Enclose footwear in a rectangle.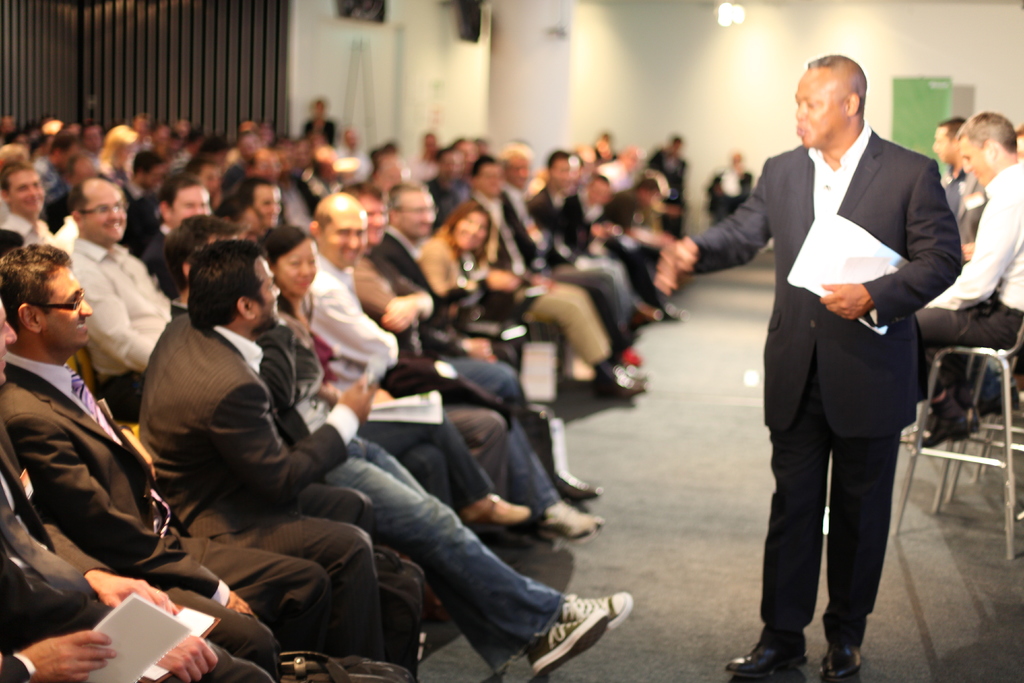
l=526, t=502, r=604, b=550.
